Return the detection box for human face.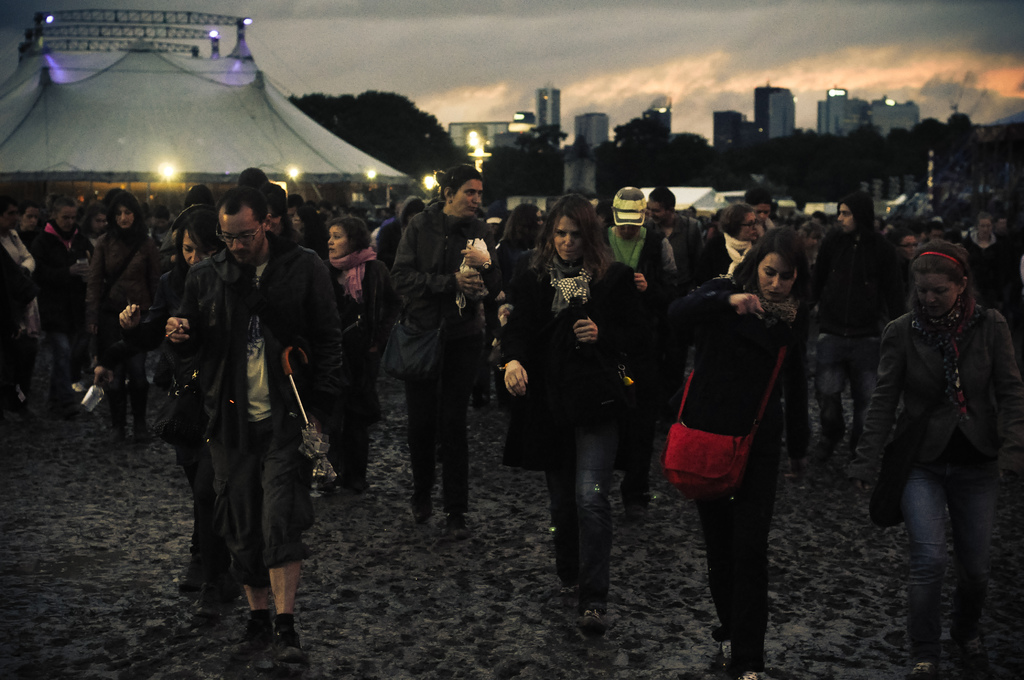
742:208:765:236.
